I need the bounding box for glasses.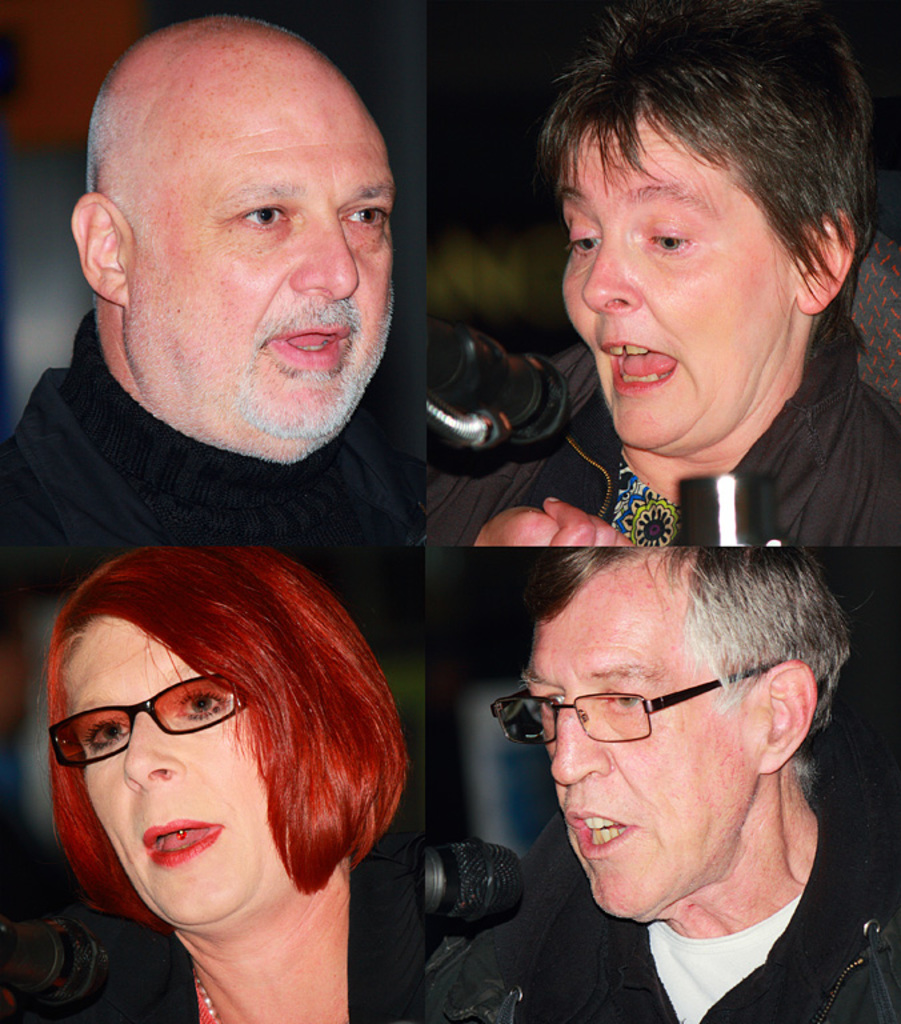
Here it is: (x1=488, y1=659, x2=784, y2=749).
